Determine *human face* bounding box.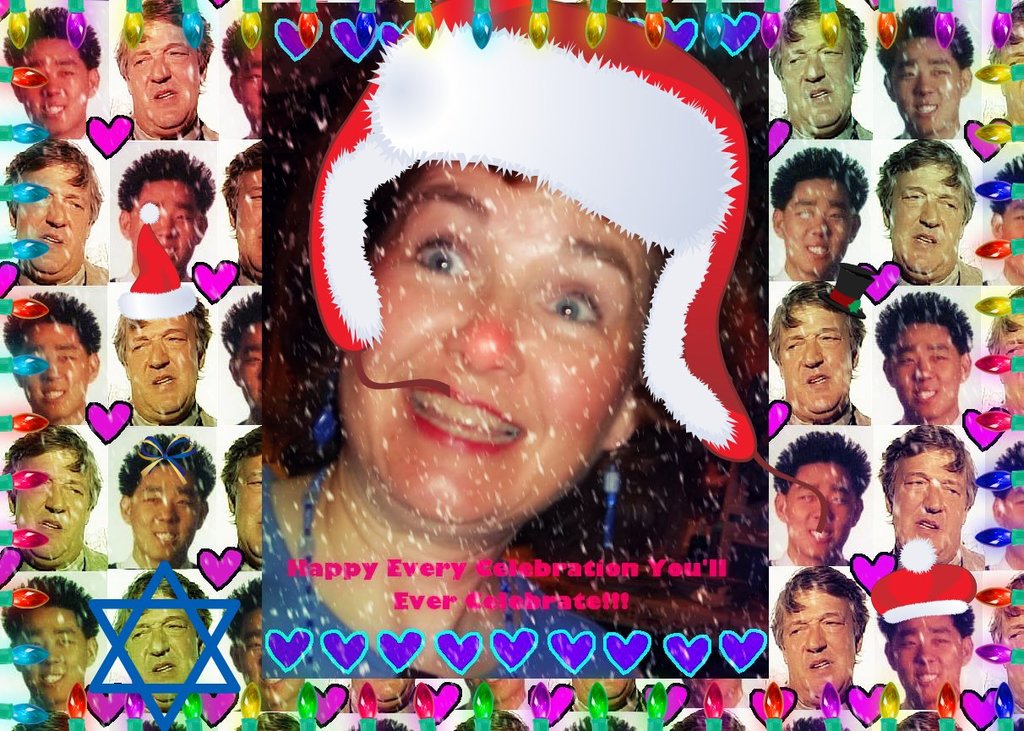
Determined: <region>12, 606, 89, 704</region>.
